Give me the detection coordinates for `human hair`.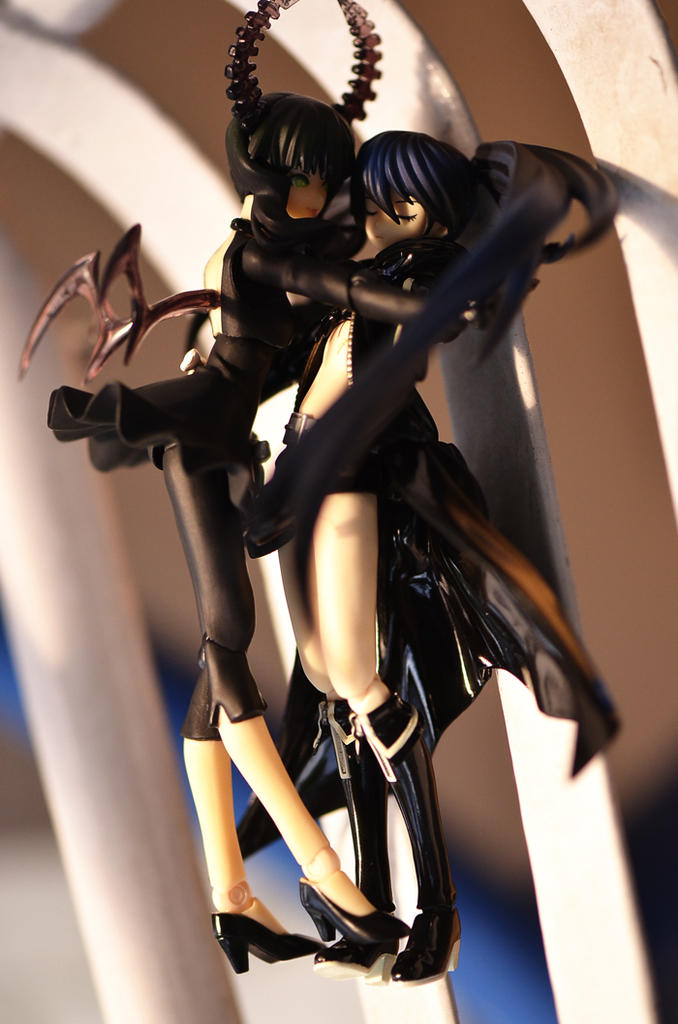
(left=248, top=89, right=361, bottom=206).
